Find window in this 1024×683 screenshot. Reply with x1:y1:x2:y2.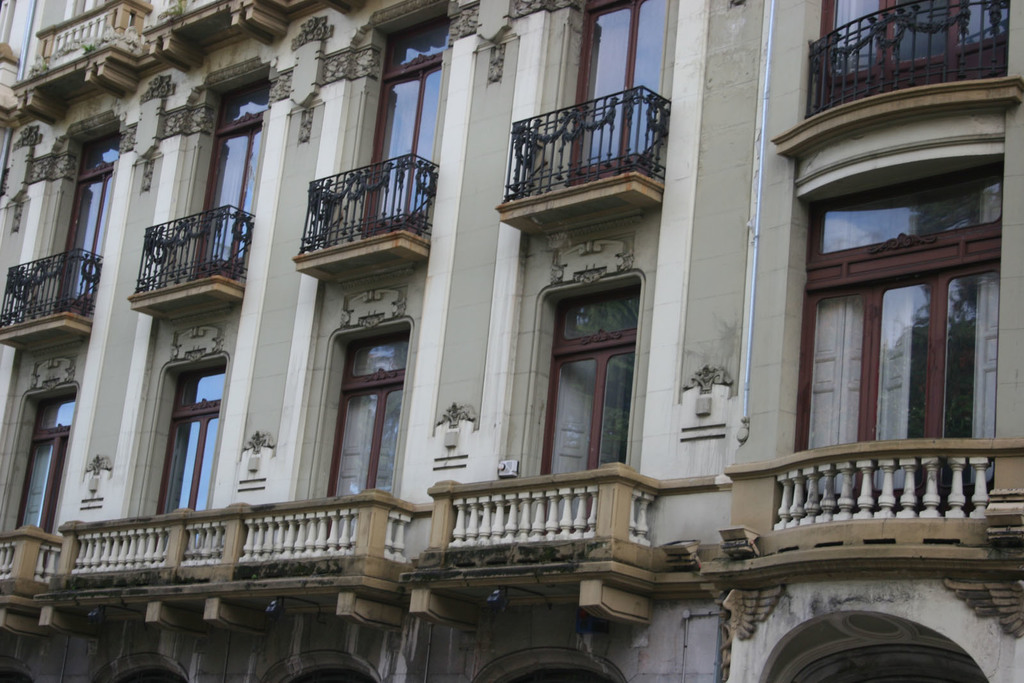
808:0:1007:107.
